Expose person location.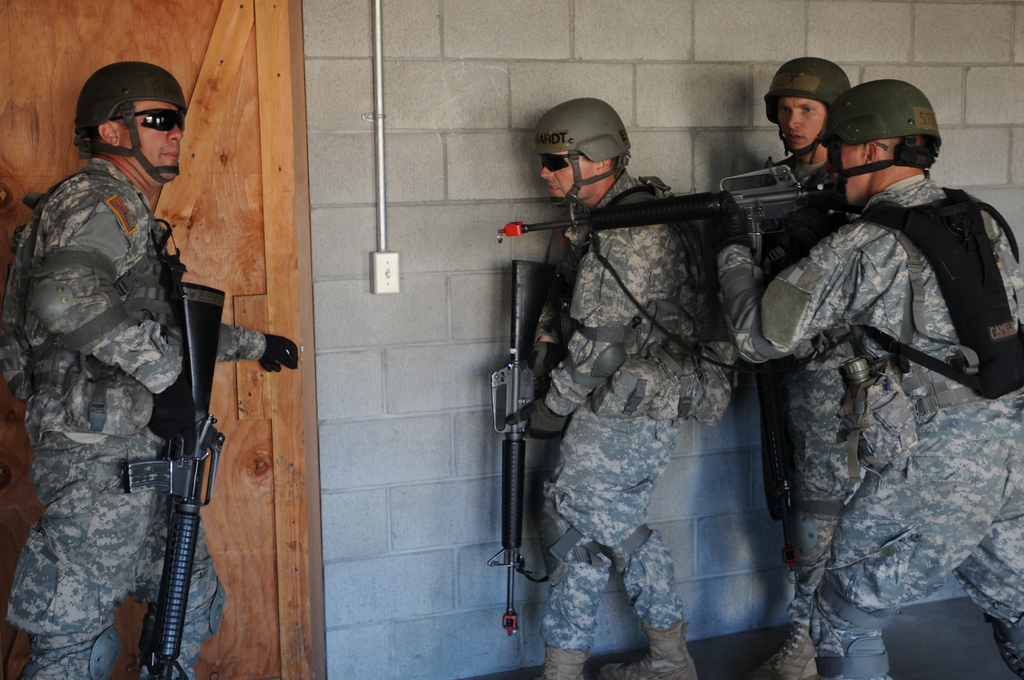
Exposed at {"left": 500, "top": 99, "right": 705, "bottom": 679}.
